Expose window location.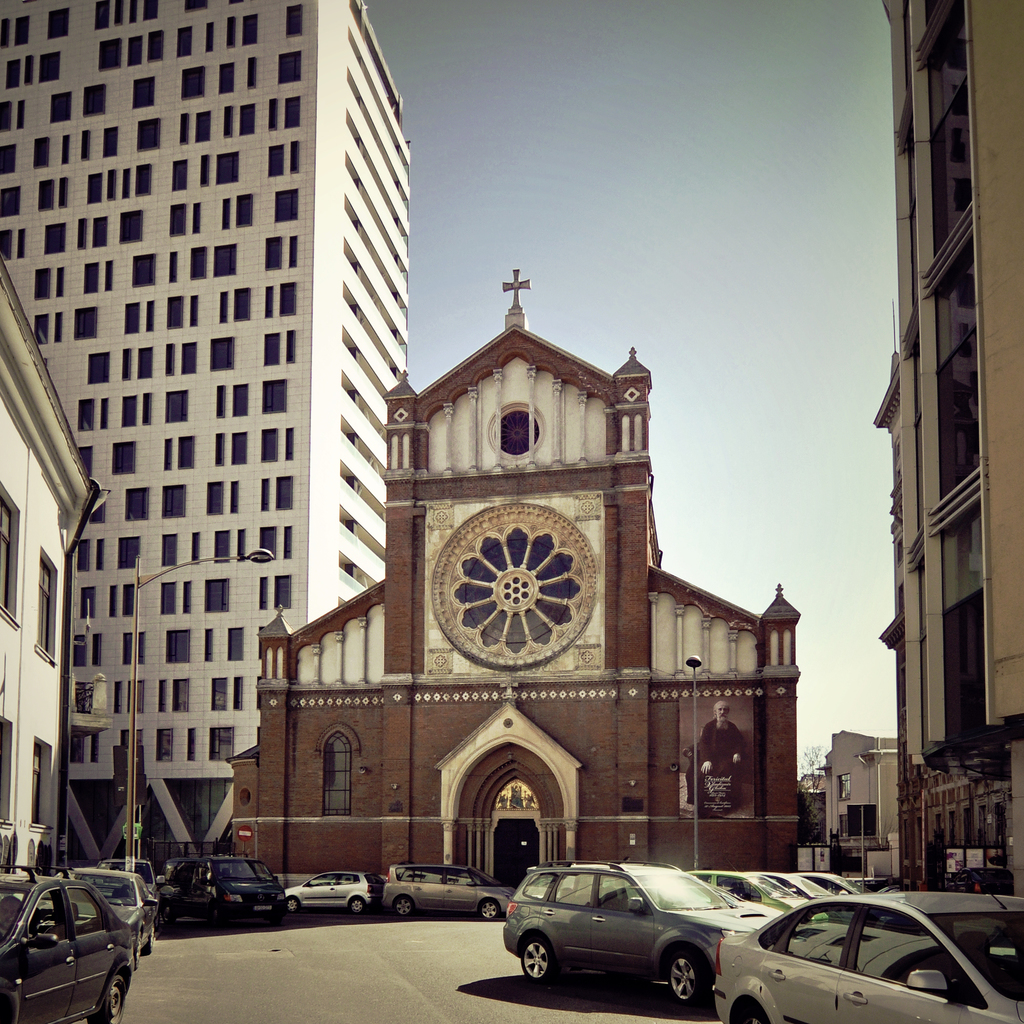
Exposed at (181,65,204,99).
